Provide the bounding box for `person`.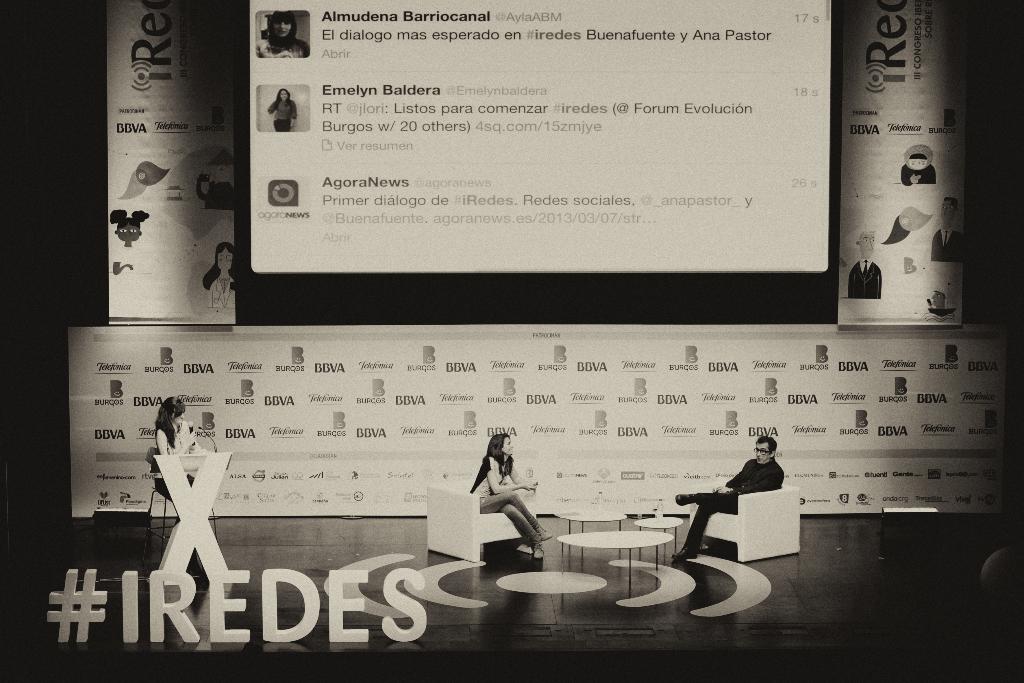
671,438,782,562.
